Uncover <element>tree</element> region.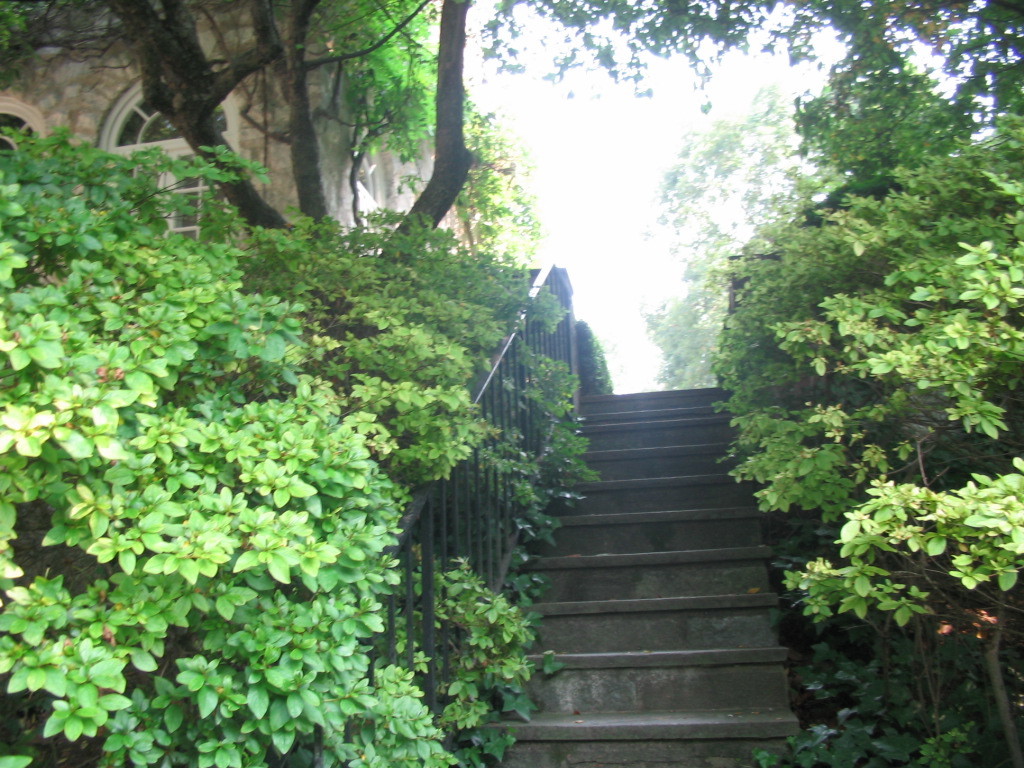
Uncovered: box=[638, 78, 855, 384].
